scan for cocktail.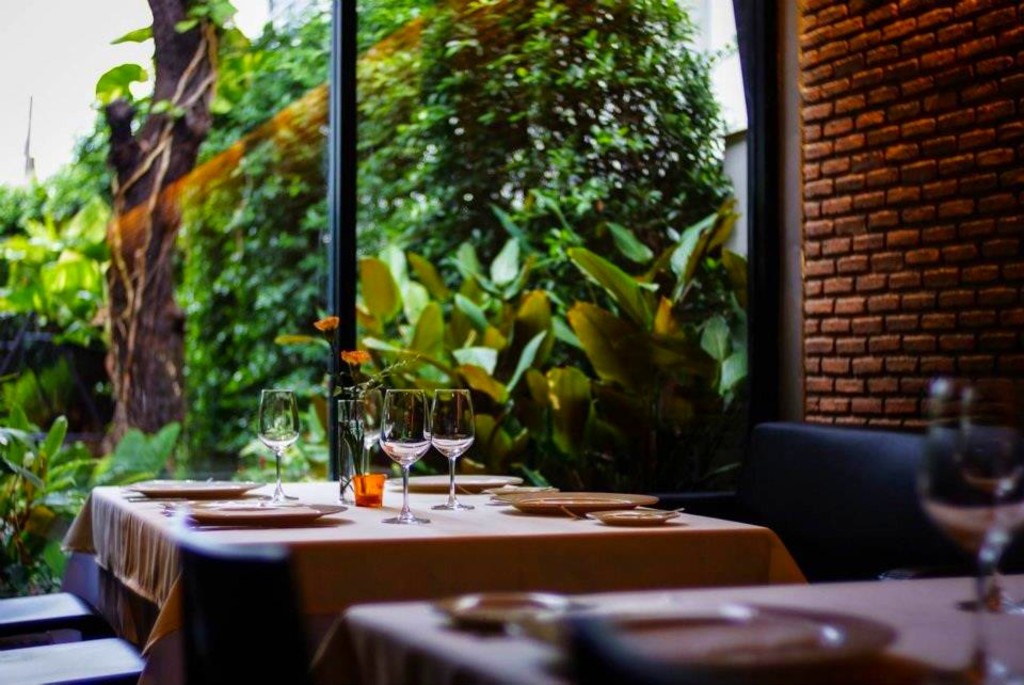
Scan result: [263, 387, 300, 503].
